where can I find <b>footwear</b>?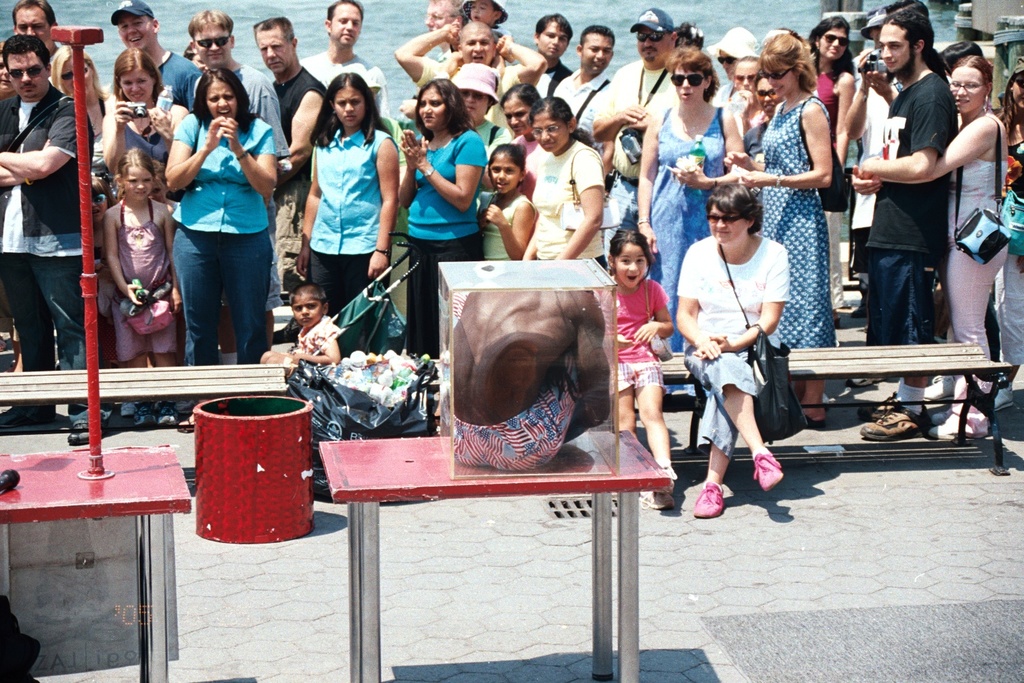
You can find it at box=[853, 371, 871, 397].
